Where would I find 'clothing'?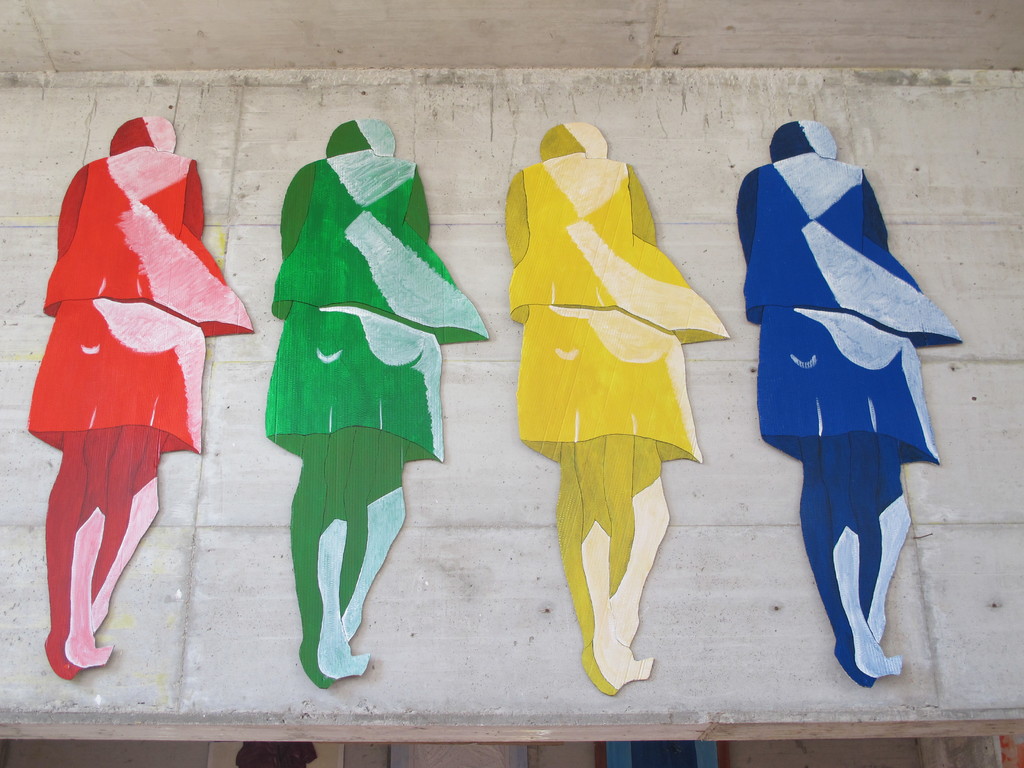
At left=737, top=154, right=967, bottom=465.
